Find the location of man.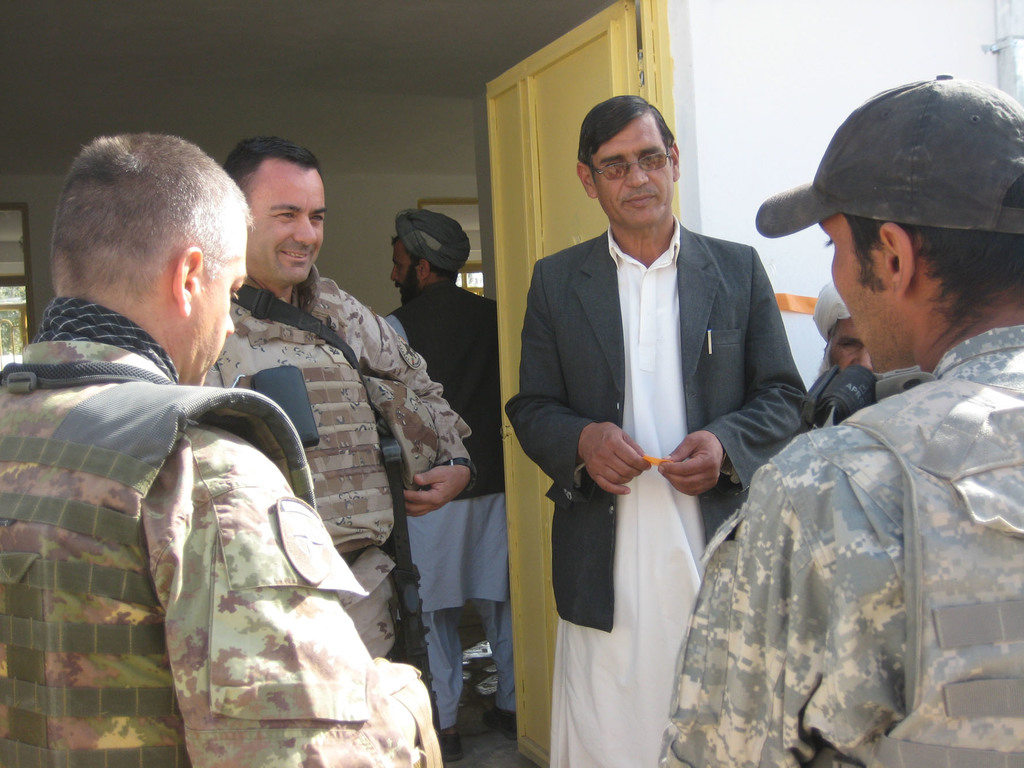
Location: <box>210,127,452,616</box>.
